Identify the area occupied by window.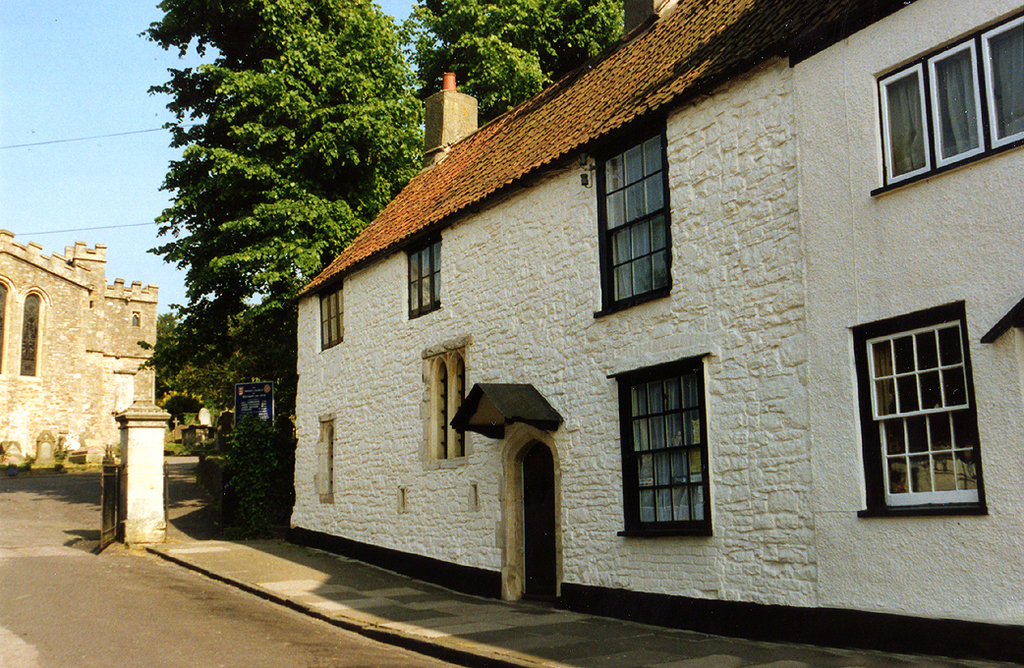
Area: bbox(620, 345, 726, 541).
